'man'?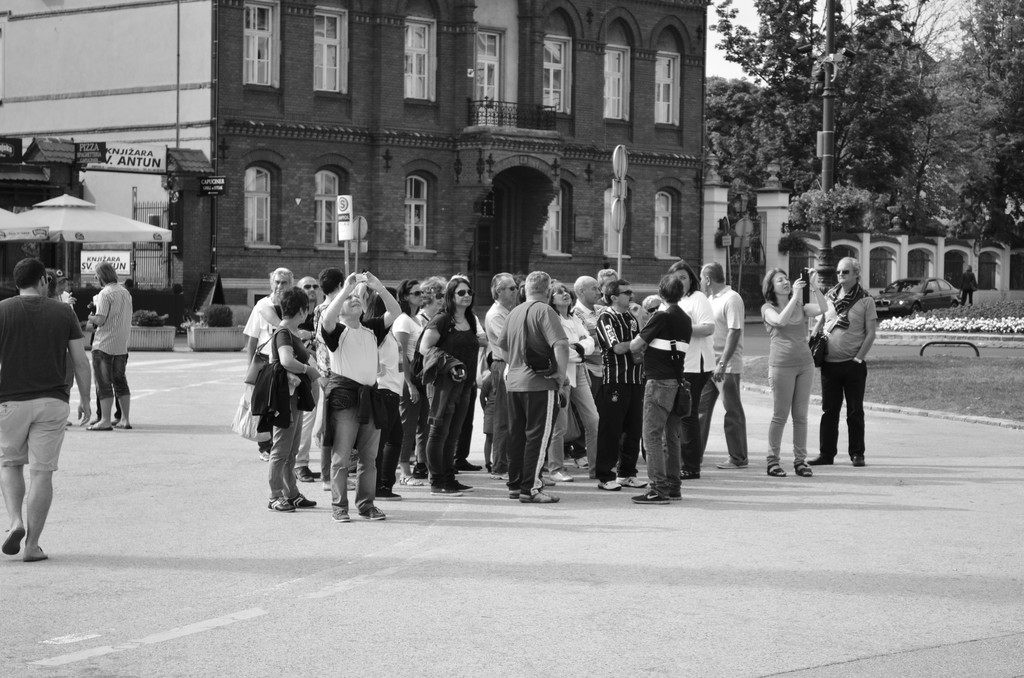
{"left": 1, "top": 246, "right": 83, "bottom": 555}
